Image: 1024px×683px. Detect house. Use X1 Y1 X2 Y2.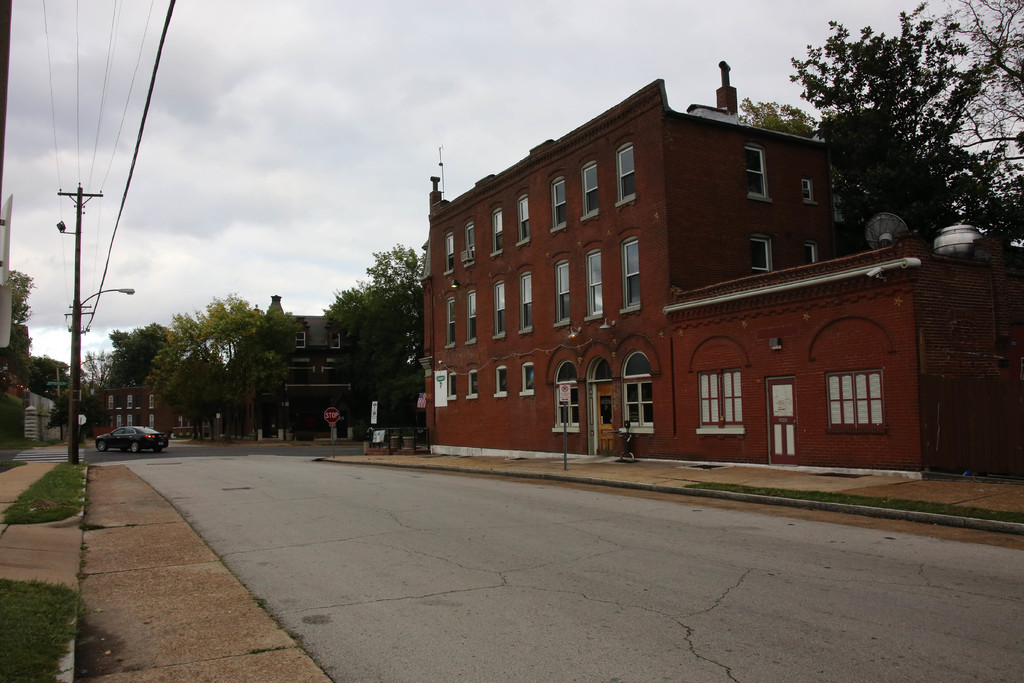
674 99 884 285.
